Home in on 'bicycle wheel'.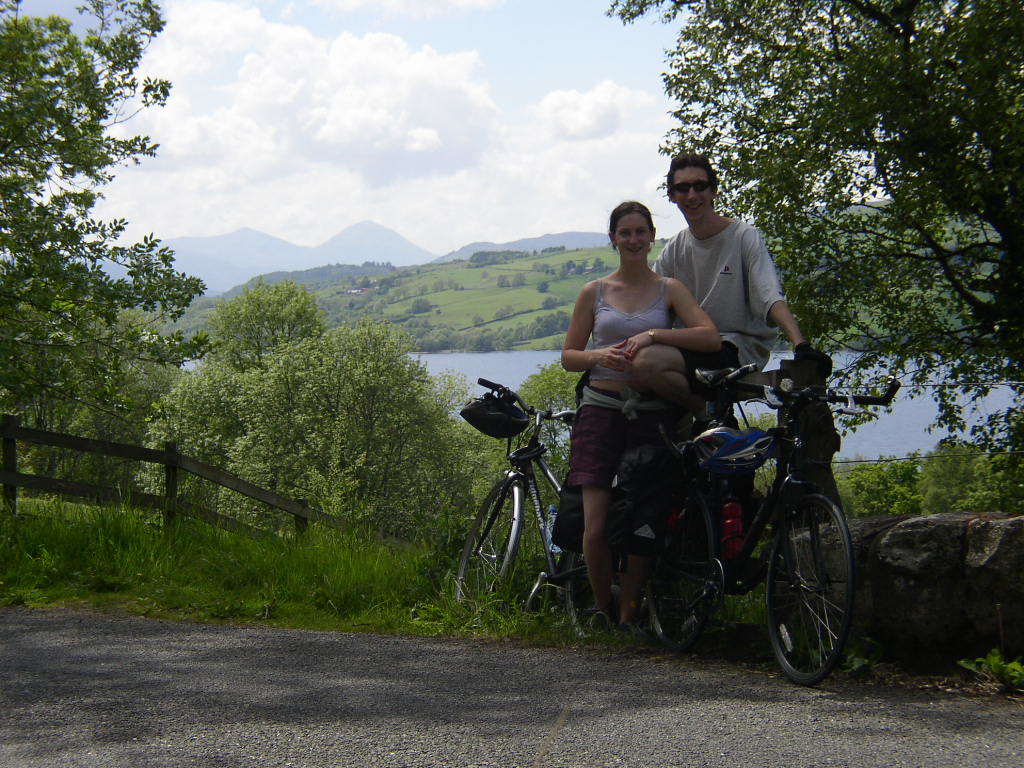
Homed in at (x1=646, y1=492, x2=715, y2=650).
